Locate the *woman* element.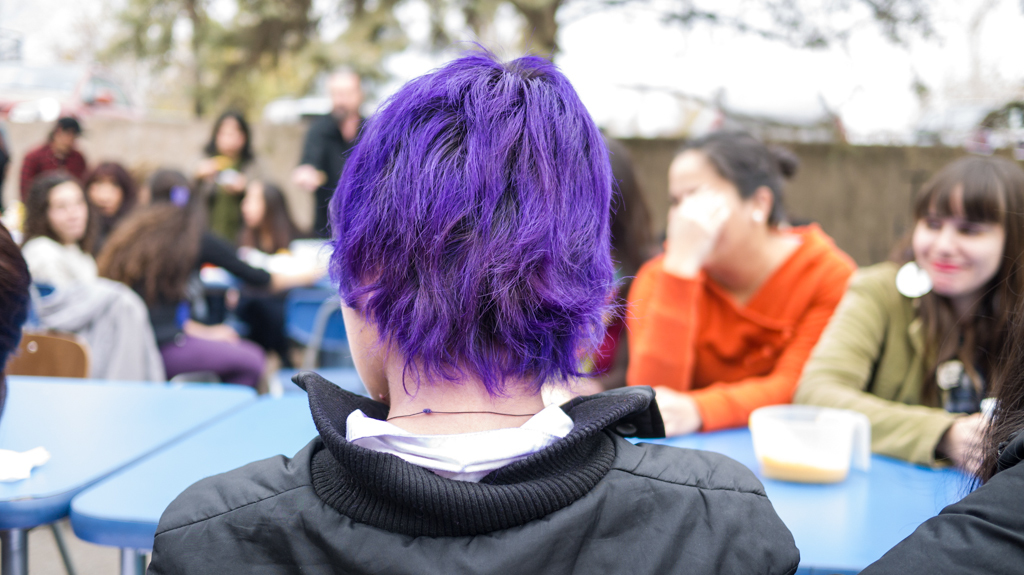
Element bbox: [x1=17, y1=168, x2=96, y2=302].
